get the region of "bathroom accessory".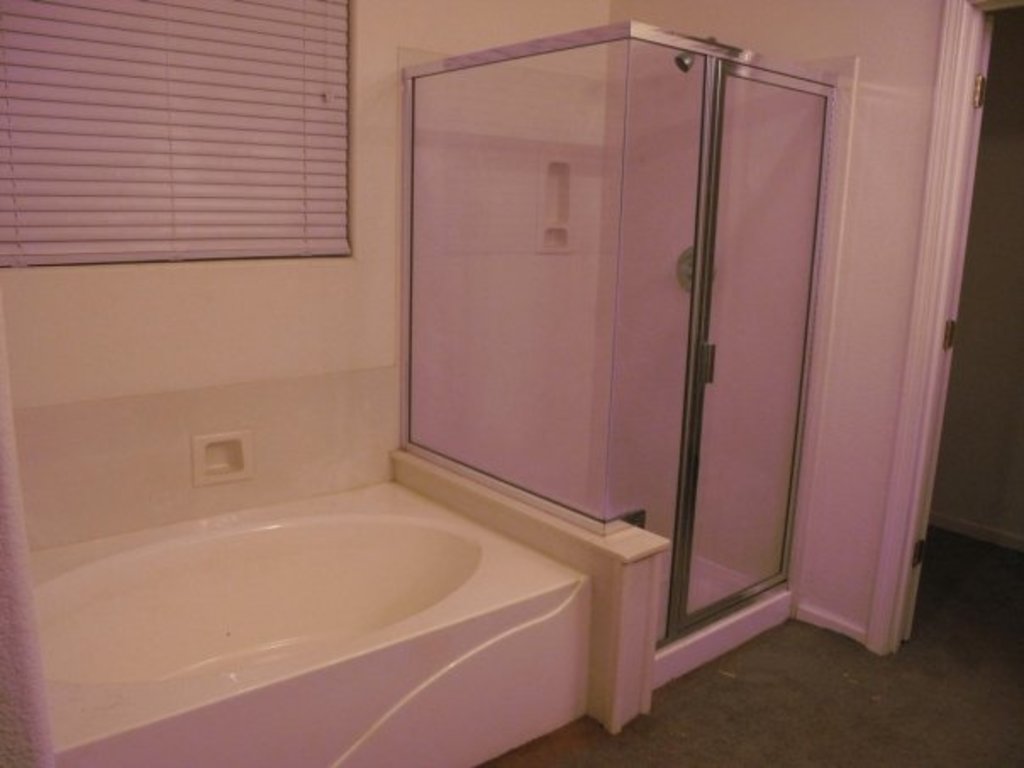
[x1=675, y1=241, x2=717, y2=293].
